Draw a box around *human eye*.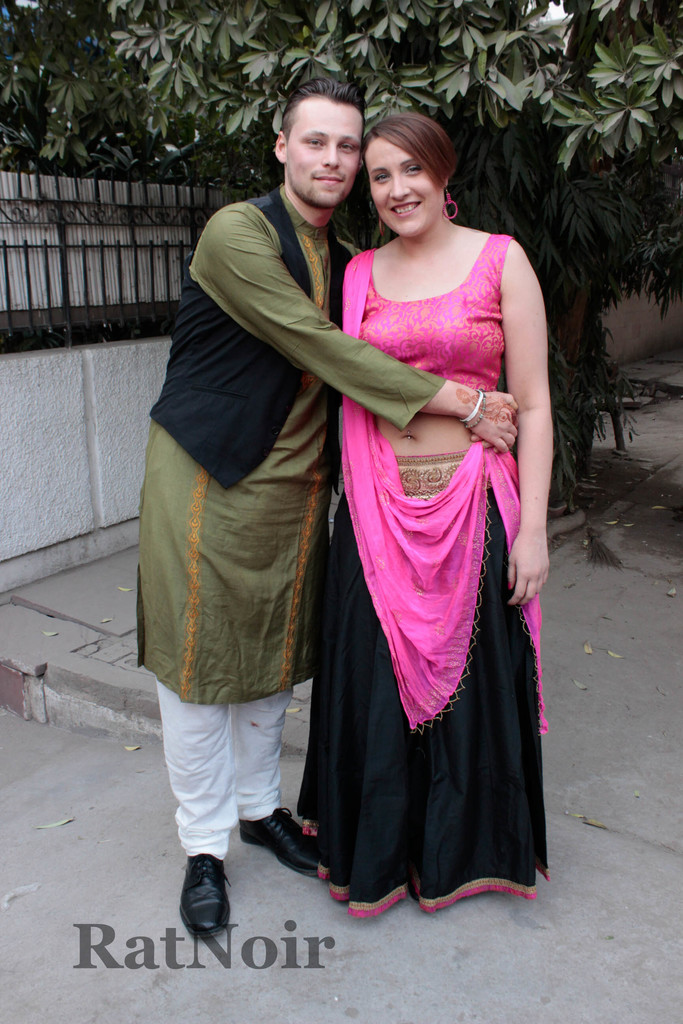
<region>404, 160, 422, 175</region>.
